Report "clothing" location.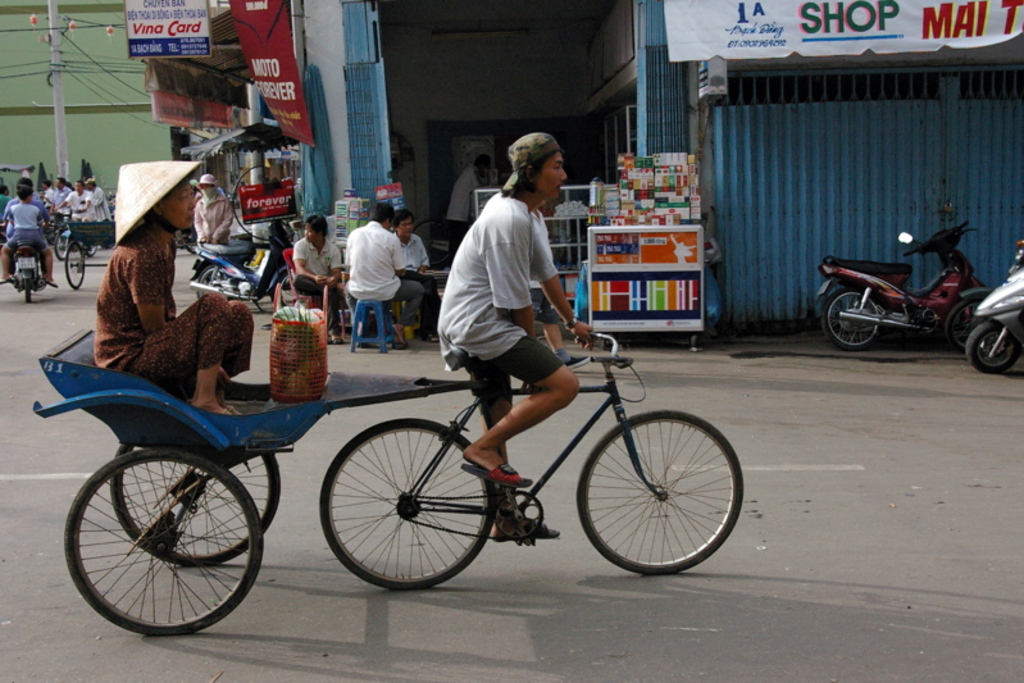
Report: select_region(91, 186, 105, 219).
